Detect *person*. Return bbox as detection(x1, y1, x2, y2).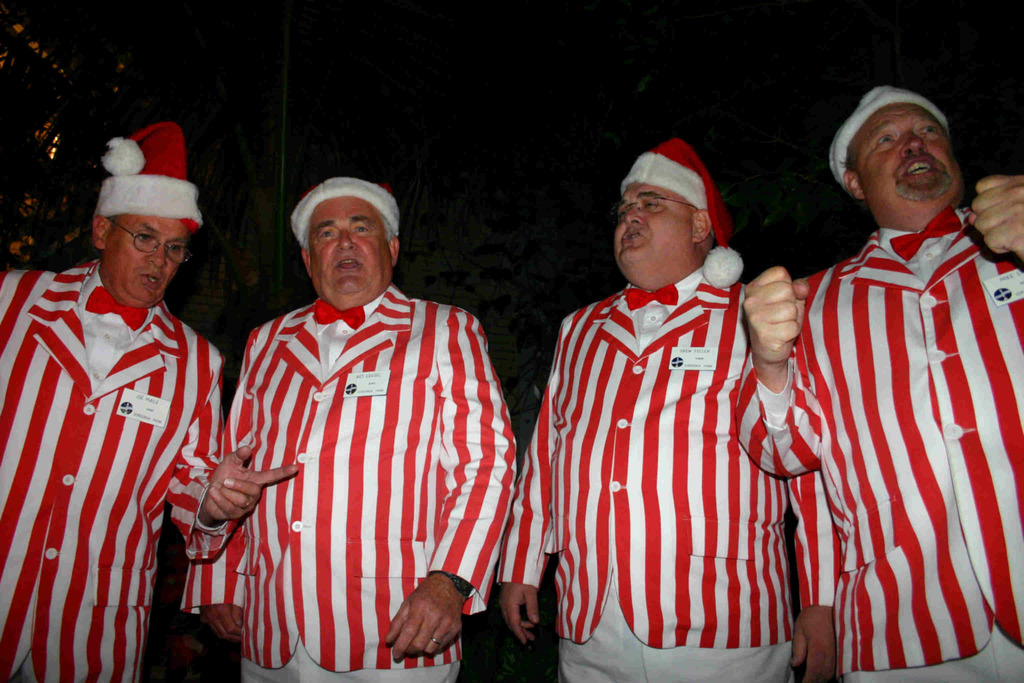
detection(179, 168, 520, 682).
